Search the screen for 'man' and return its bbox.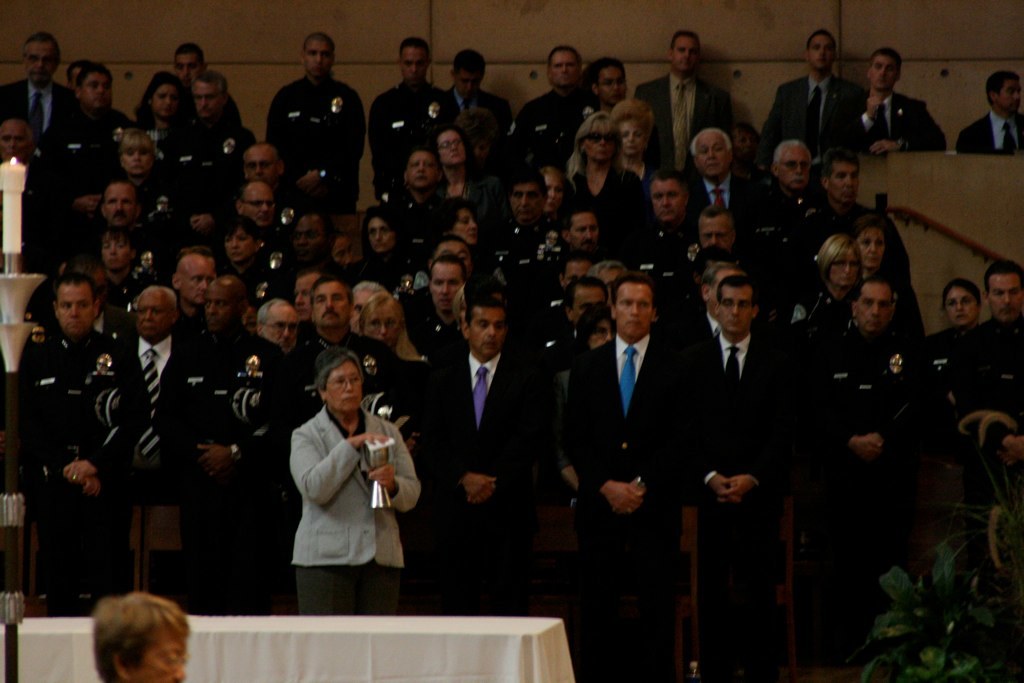
Found: <region>672, 201, 762, 274</region>.
